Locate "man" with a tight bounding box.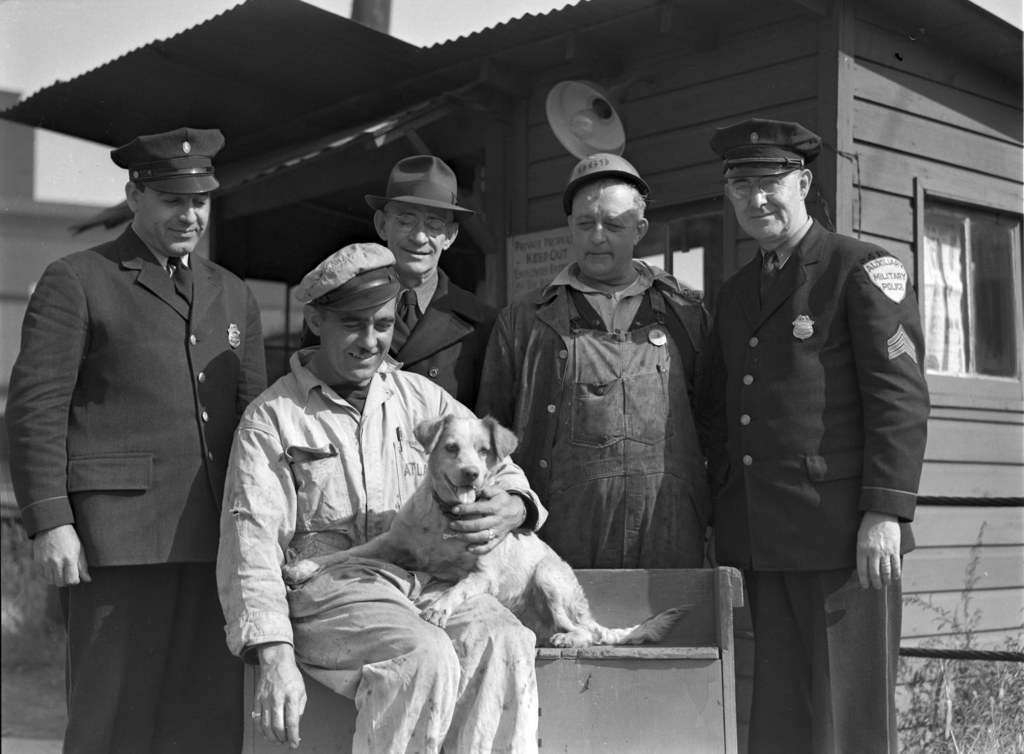
(left=216, top=239, right=548, bottom=753).
